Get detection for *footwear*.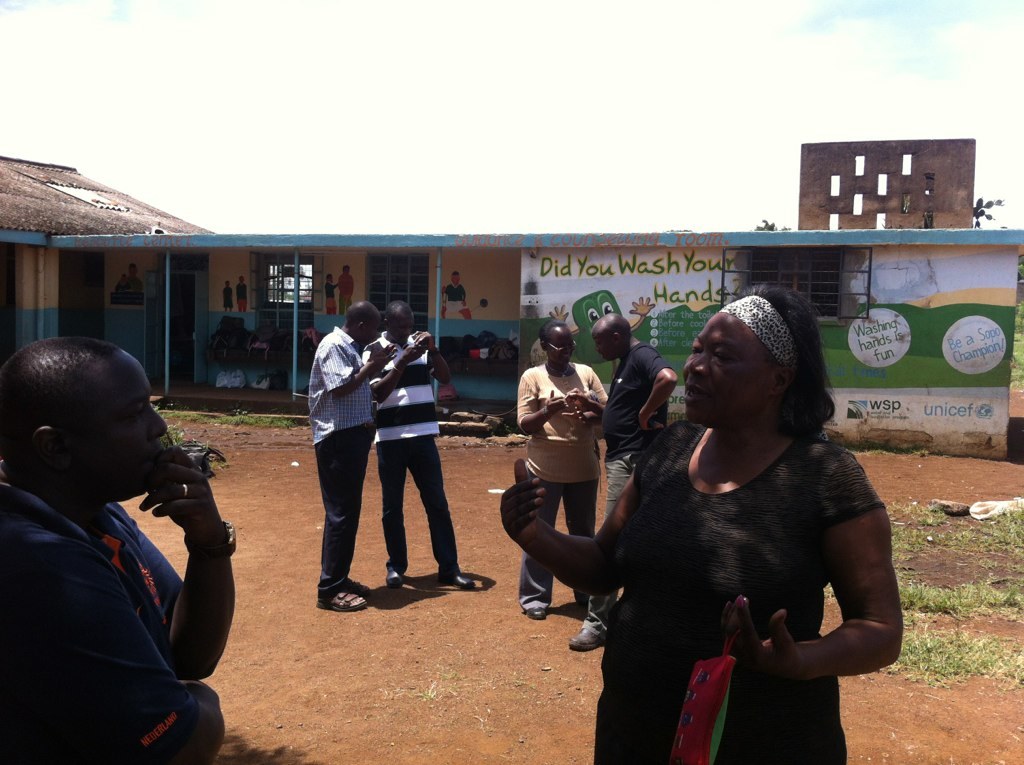
Detection: 565, 623, 611, 656.
